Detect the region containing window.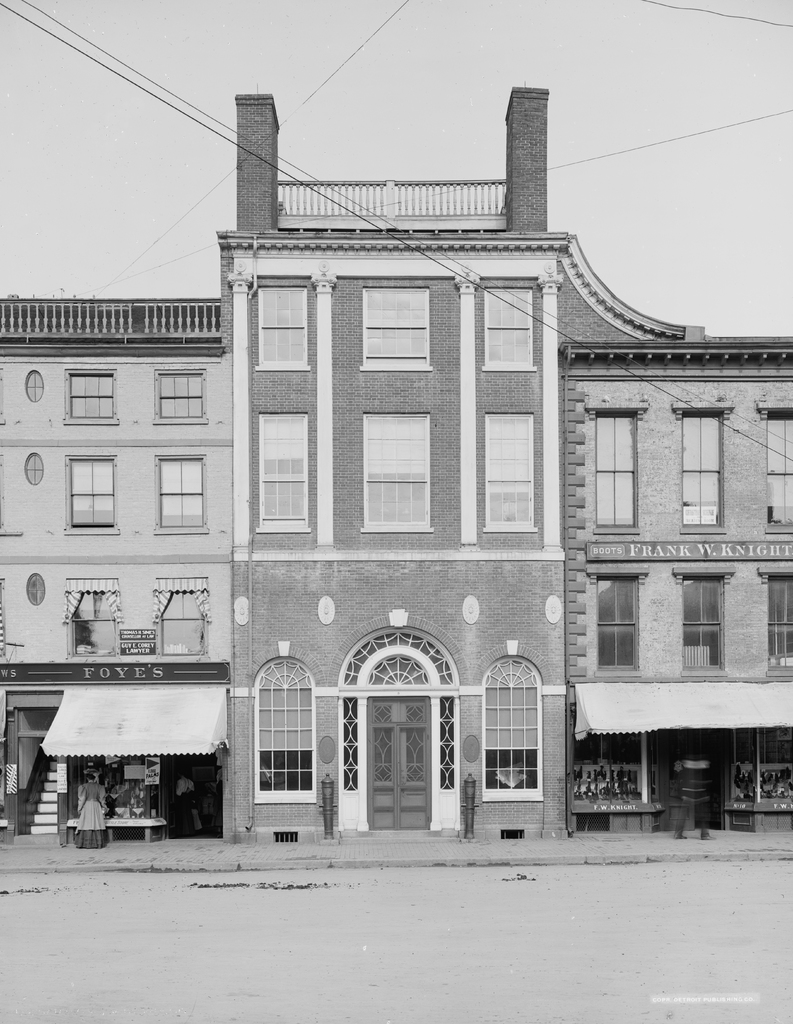
157, 585, 211, 654.
